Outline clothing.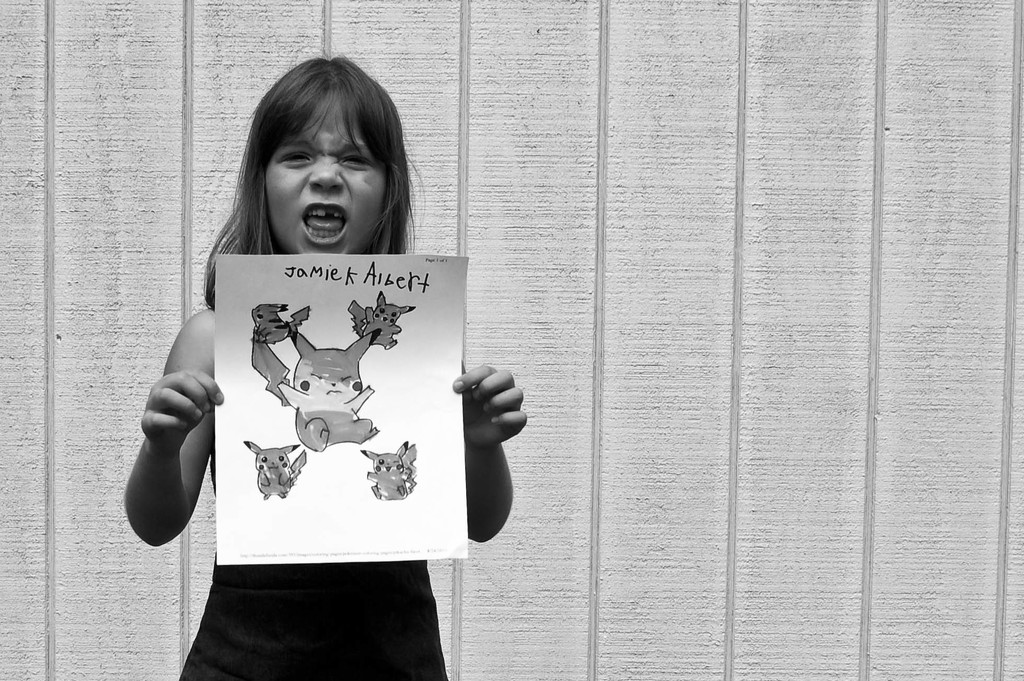
Outline: box(174, 553, 454, 680).
